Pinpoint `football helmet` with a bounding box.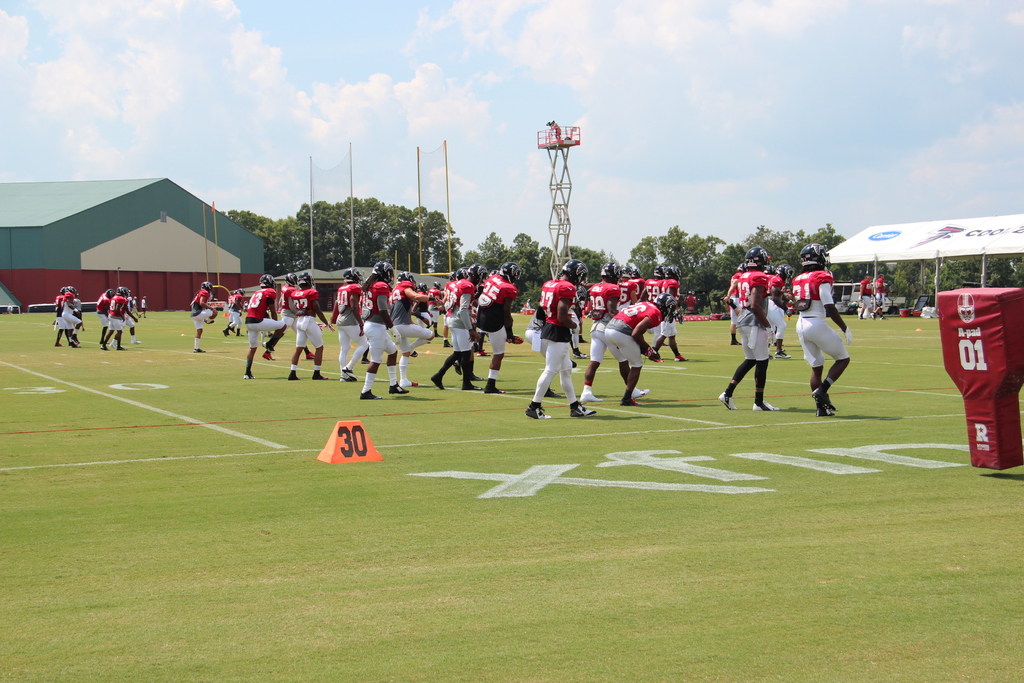
crop(294, 272, 314, 289).
